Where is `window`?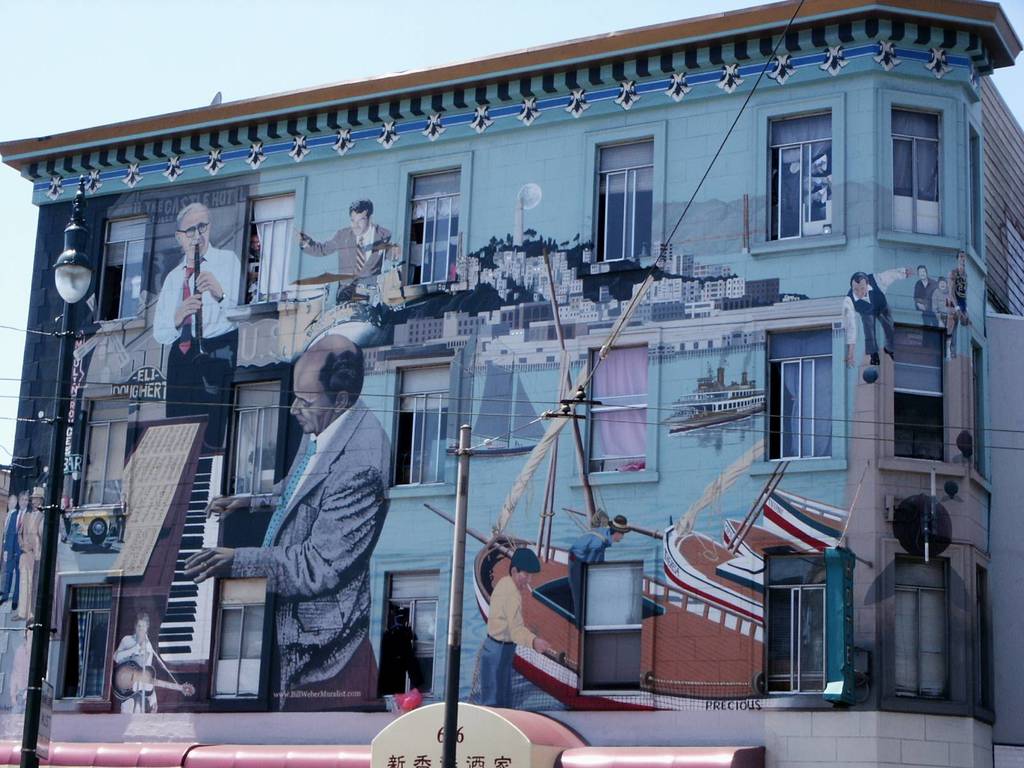
box(103, 216, 152, 337).
